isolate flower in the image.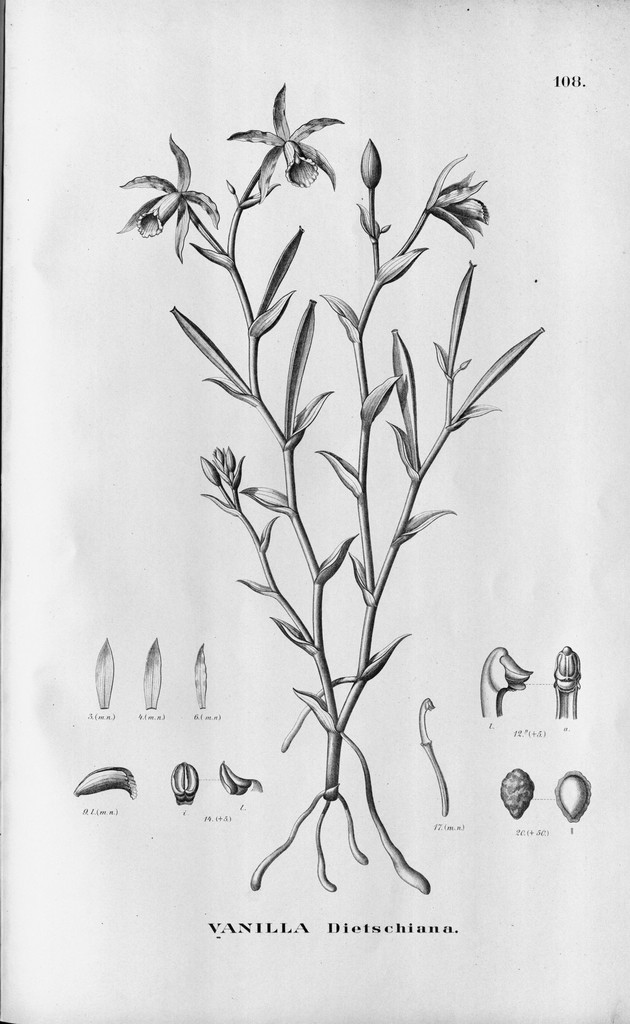
Isolated region: <bbox>432, 151, 492, 252</bbox>.
